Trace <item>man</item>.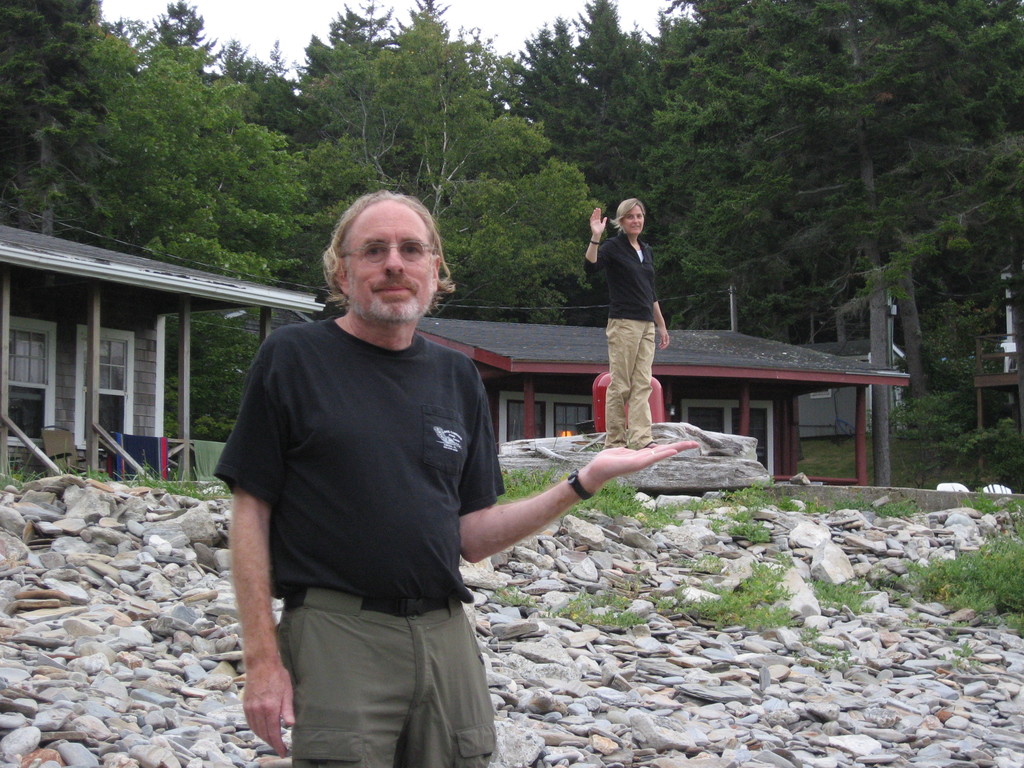
Traced to bbox=(214, 191, 585, 764).
